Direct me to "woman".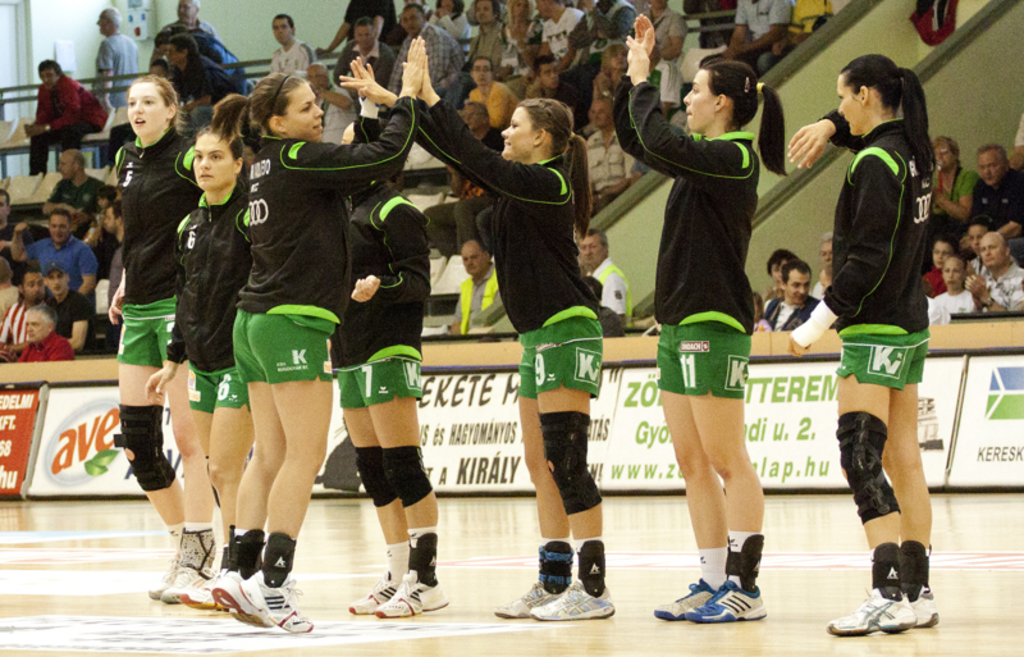
Direction: select_region(338, 46, 602, 621).
